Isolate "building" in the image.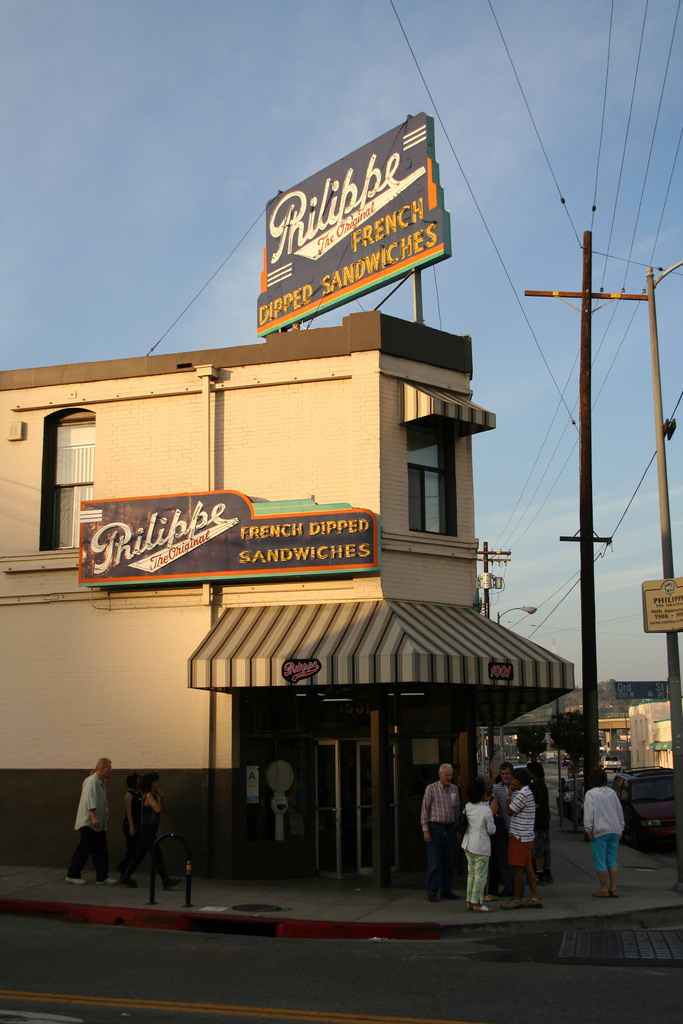
Isolated region: Rect(0, 299, 559, 879).
